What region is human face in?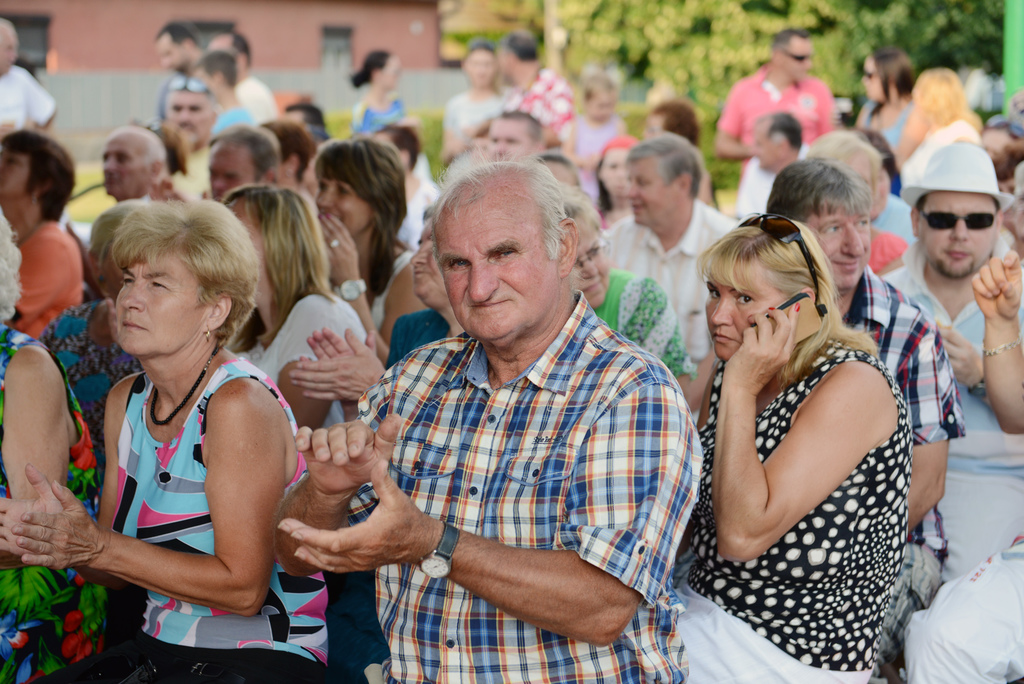
<box>369,133,402,165</box>.
